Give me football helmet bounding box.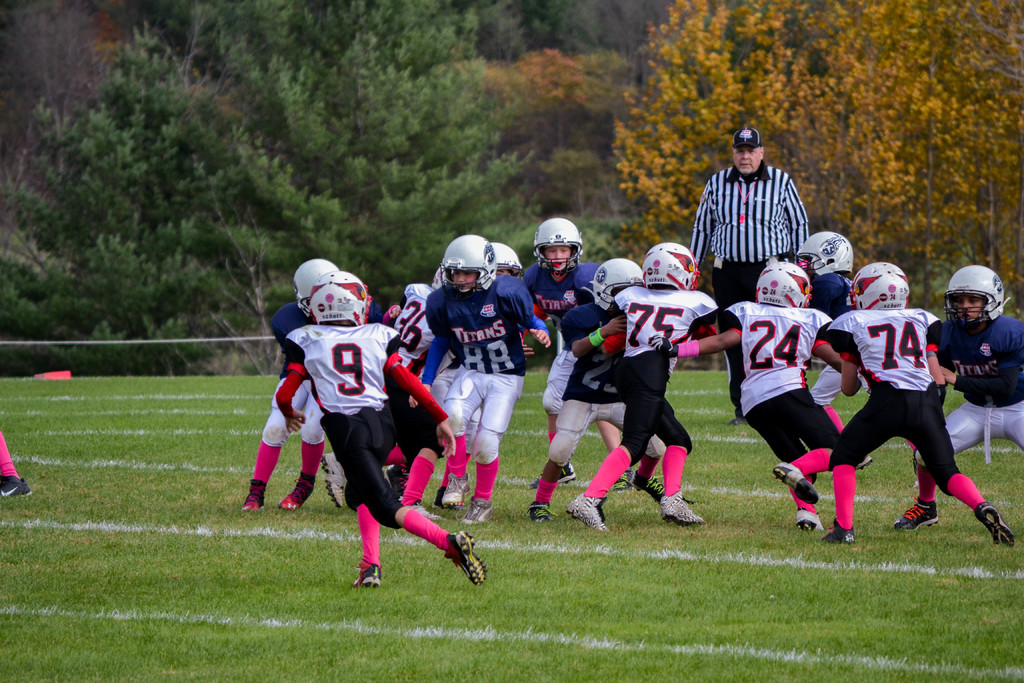
(left=307, top=265, right=376, bottom=320).
